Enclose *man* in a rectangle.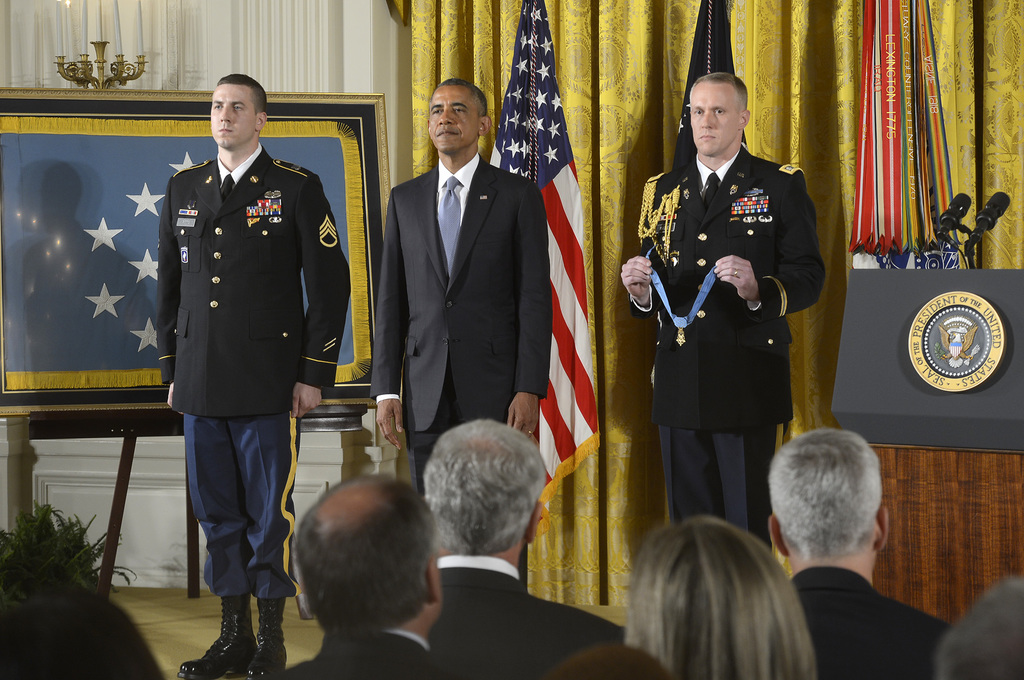
[374, 81, 554, 500].
